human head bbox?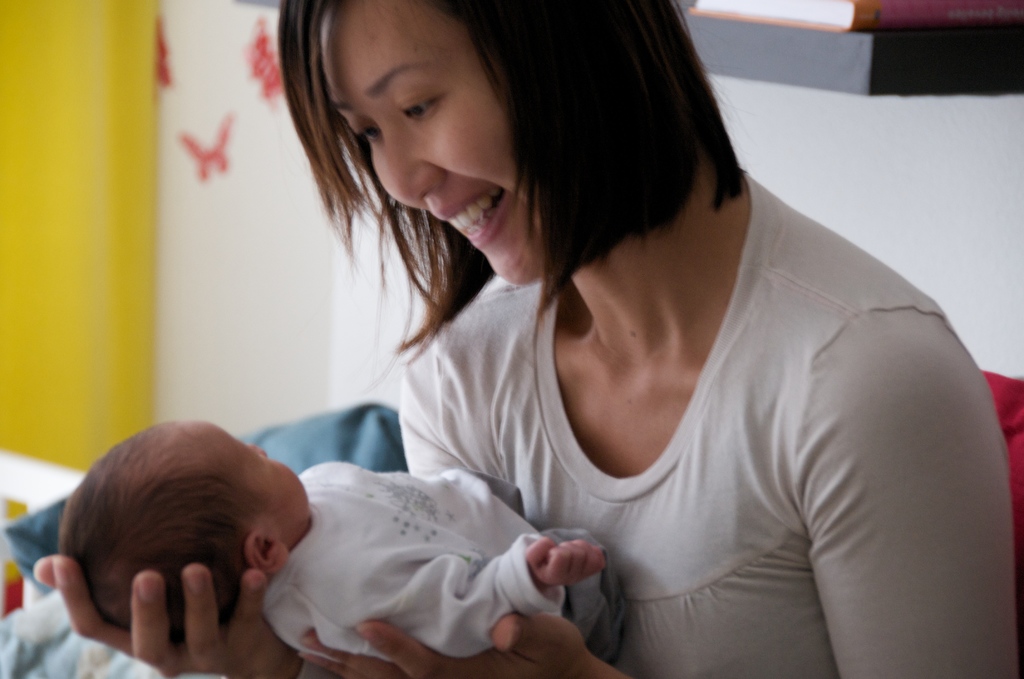
l=271, t=0, r=740, b=292
